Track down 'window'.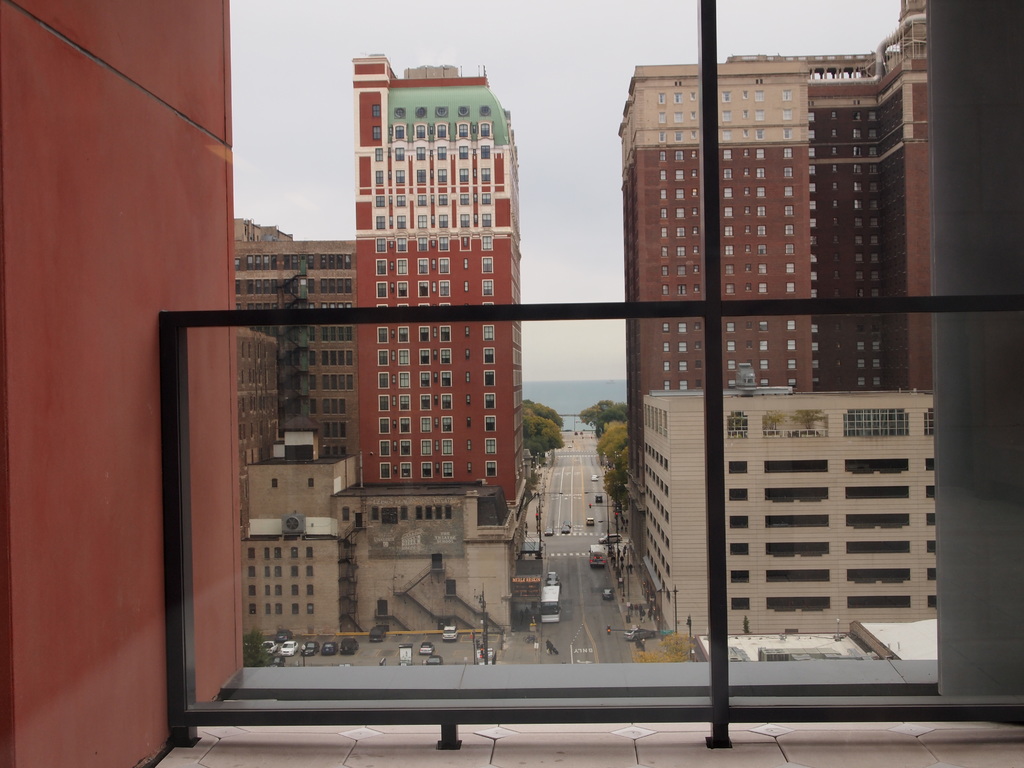
Tracked to (250,566,255,577).
